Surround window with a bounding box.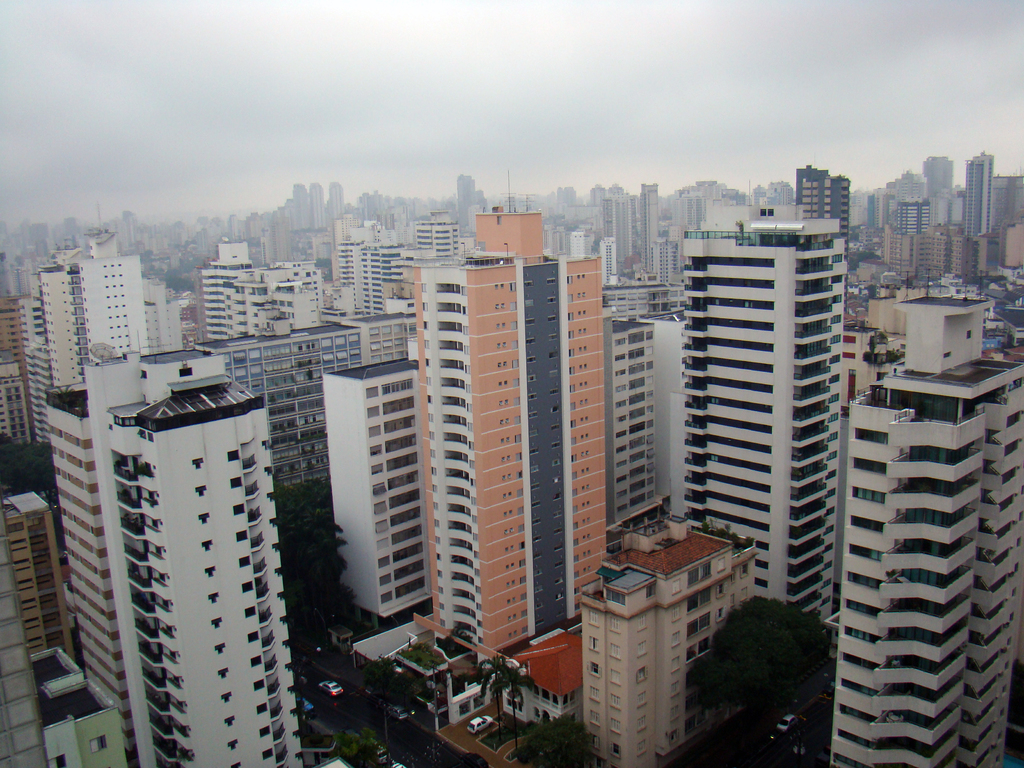
pyautogui.locateOnScreen(670, 605, 682, 621).
